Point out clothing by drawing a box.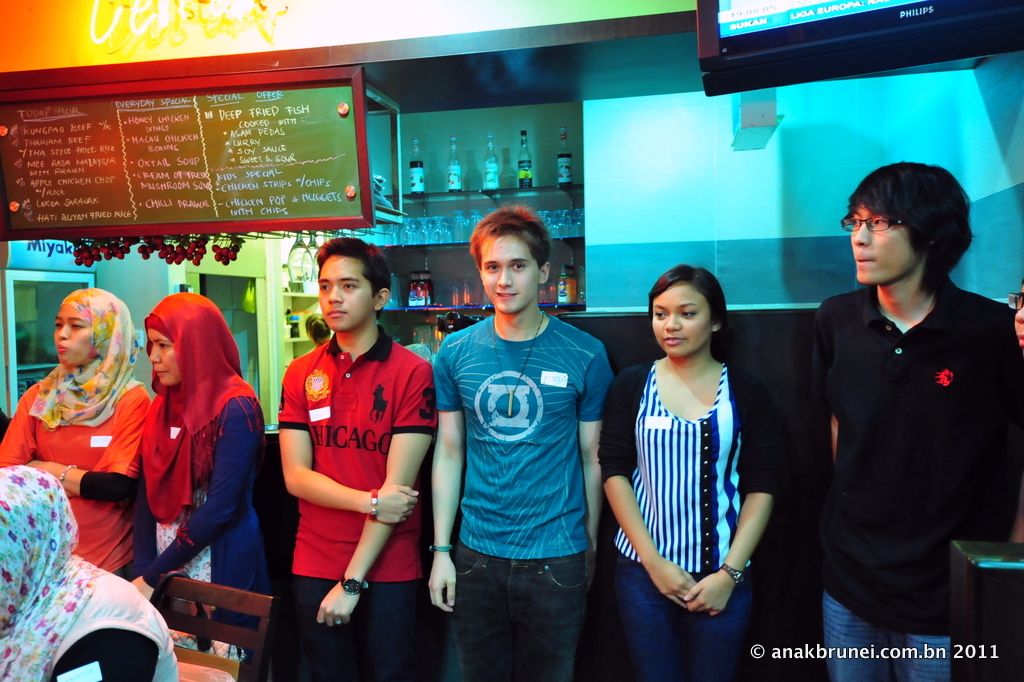
599,355,779,681.
